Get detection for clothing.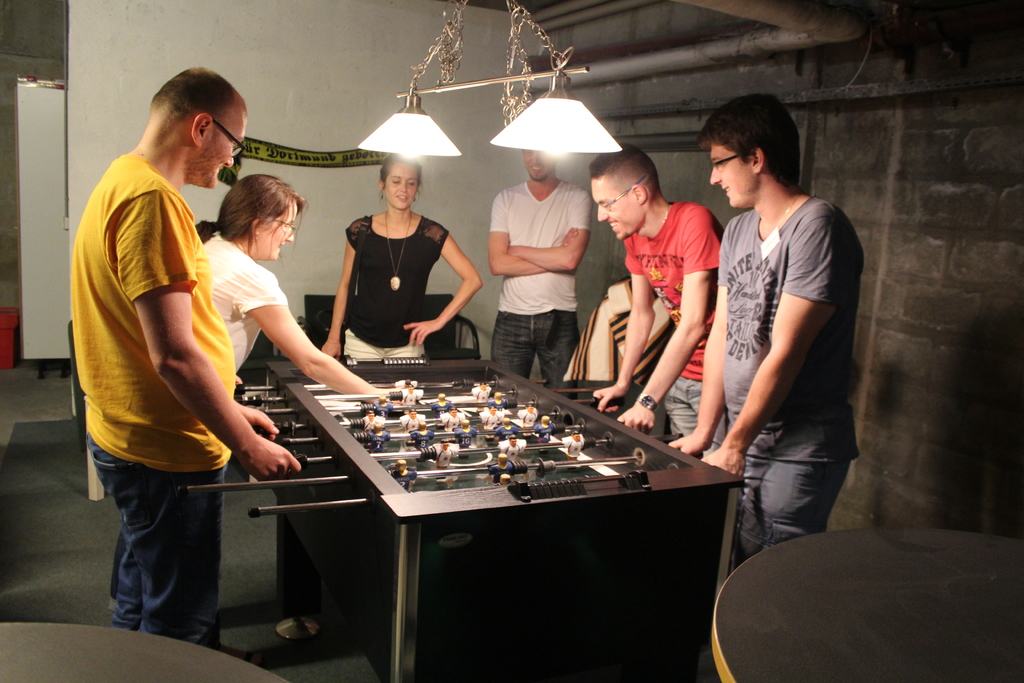
Detection: left=339, top=210, right=430, bottom=363.
